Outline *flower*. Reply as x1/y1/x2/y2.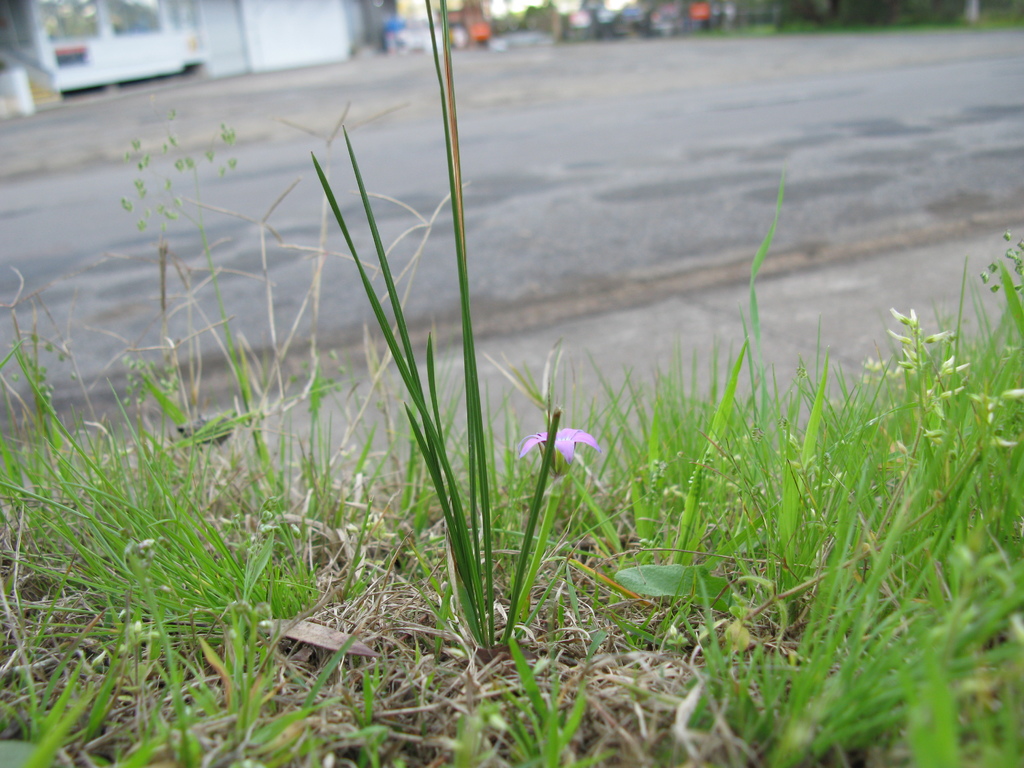
524/408/614/480.
